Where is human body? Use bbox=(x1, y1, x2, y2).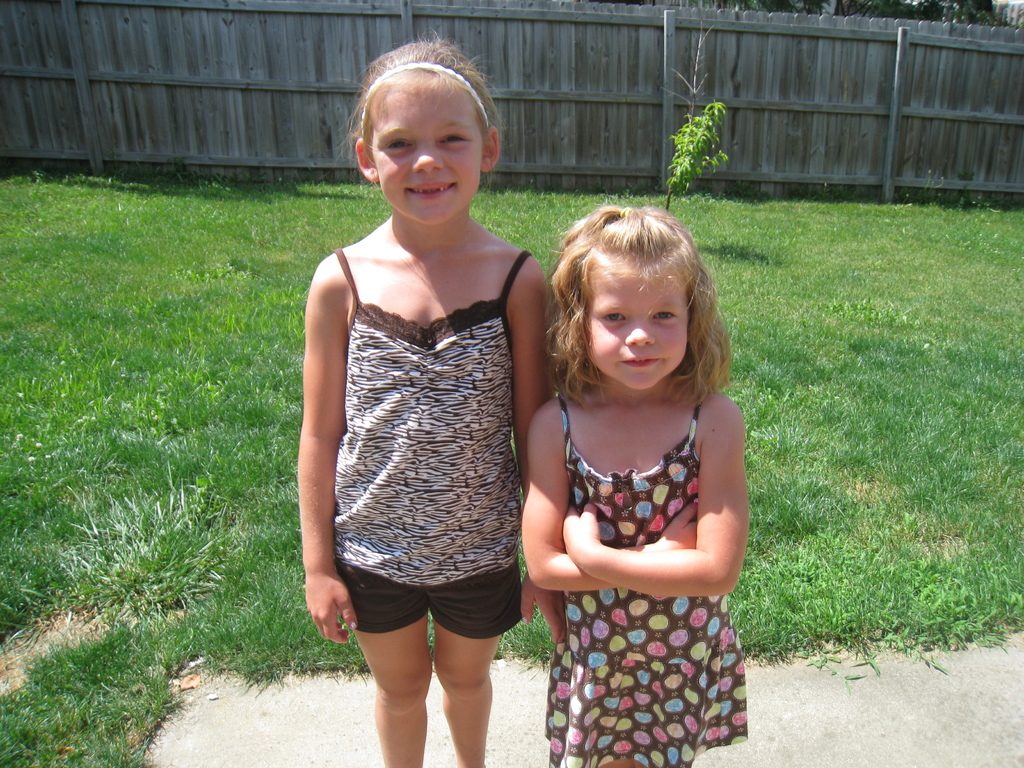
bbox=(522, 366, 751, 767).
